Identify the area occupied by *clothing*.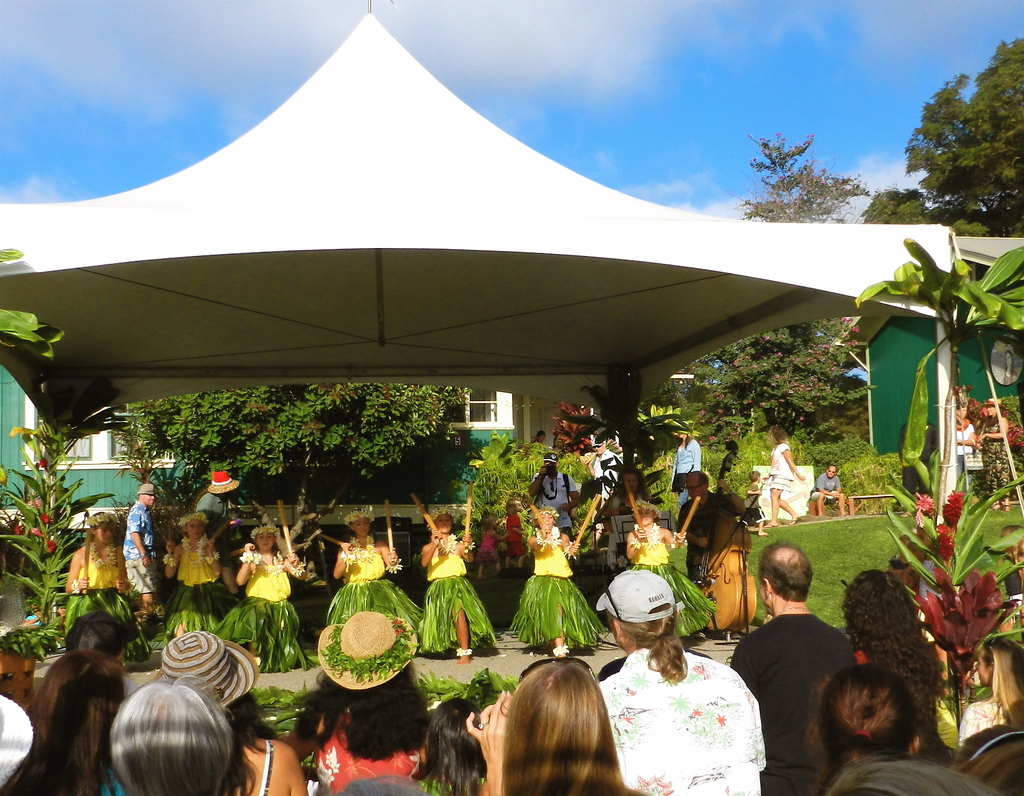
Area: bbox=[161, 537, 221, 631].
